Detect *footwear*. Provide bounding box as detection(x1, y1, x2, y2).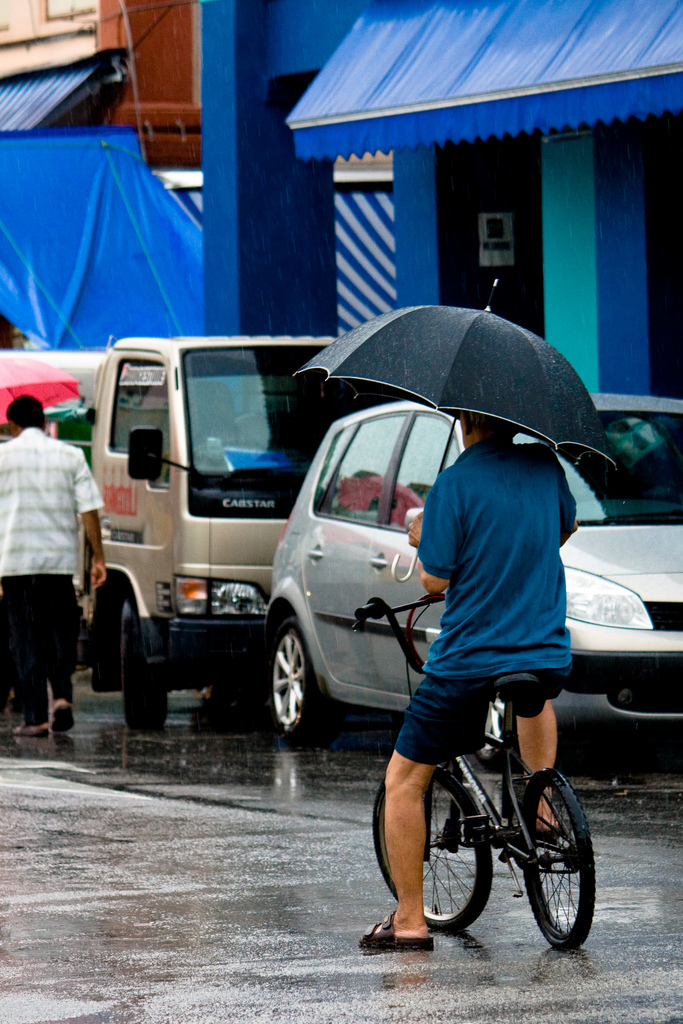
detection(10, 722, 49, 738).
